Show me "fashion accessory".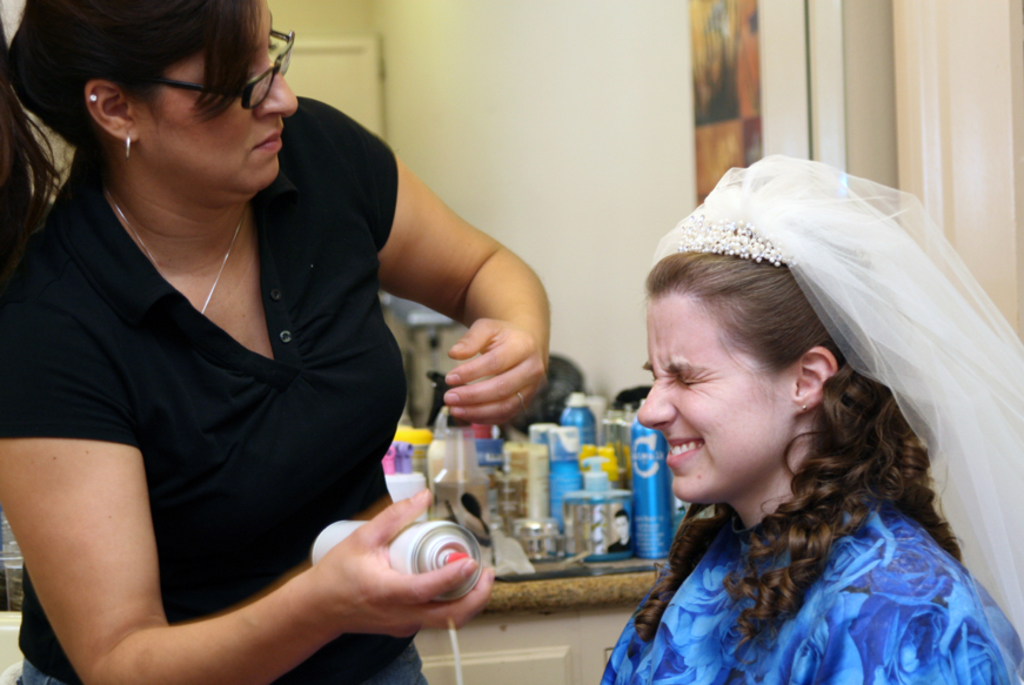
"fashion accessory" is here: <box>798,398,810,414</box>.
